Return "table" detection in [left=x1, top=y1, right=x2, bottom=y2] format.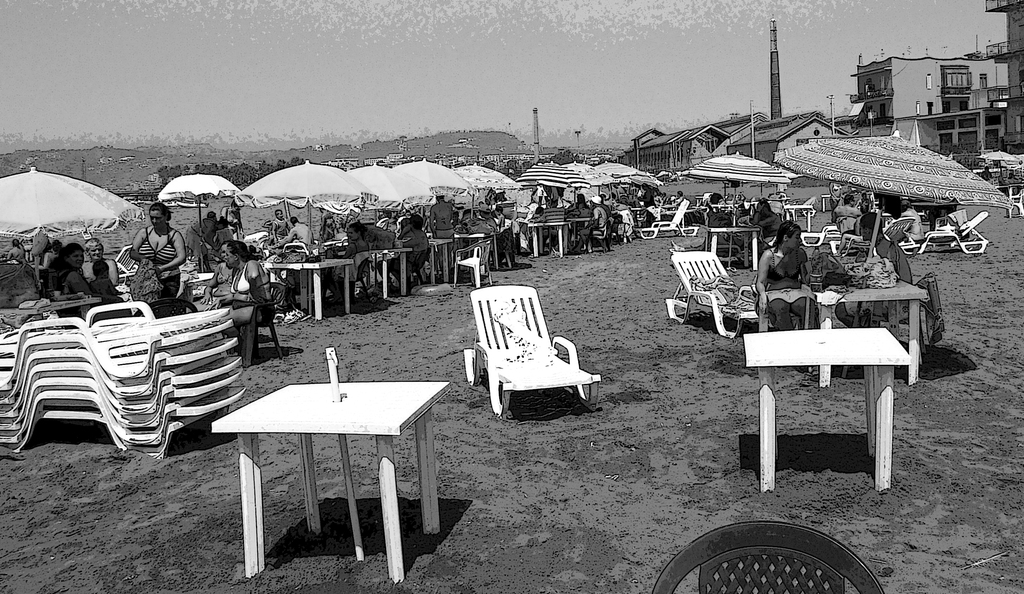
[left=465, top=224, right=497, bottom=278].
